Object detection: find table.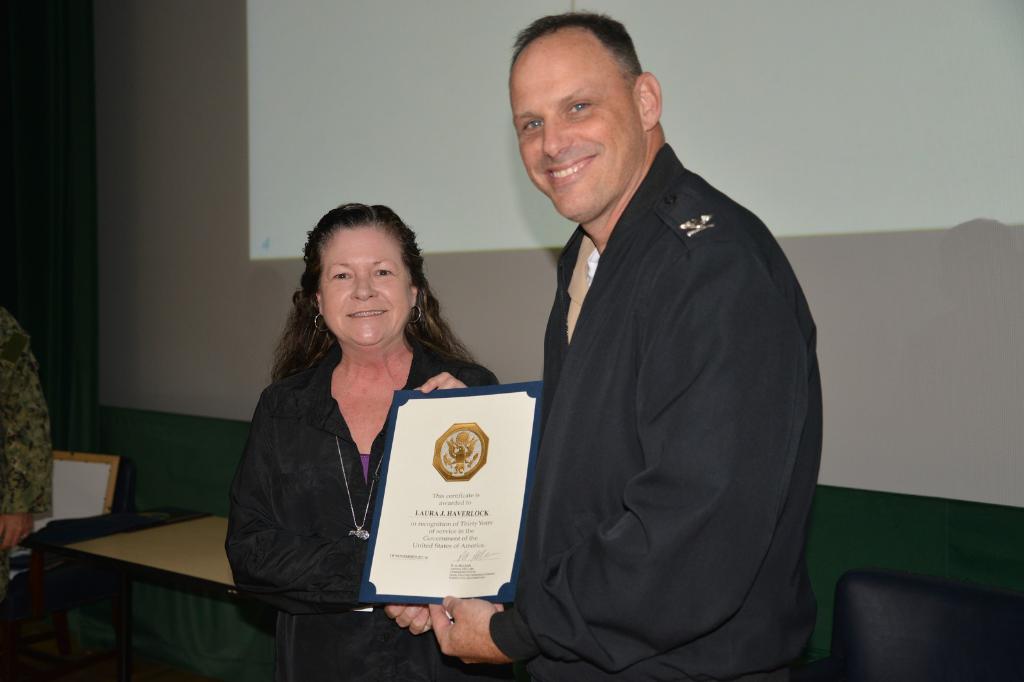
detection(31, 501, 282, 681).
